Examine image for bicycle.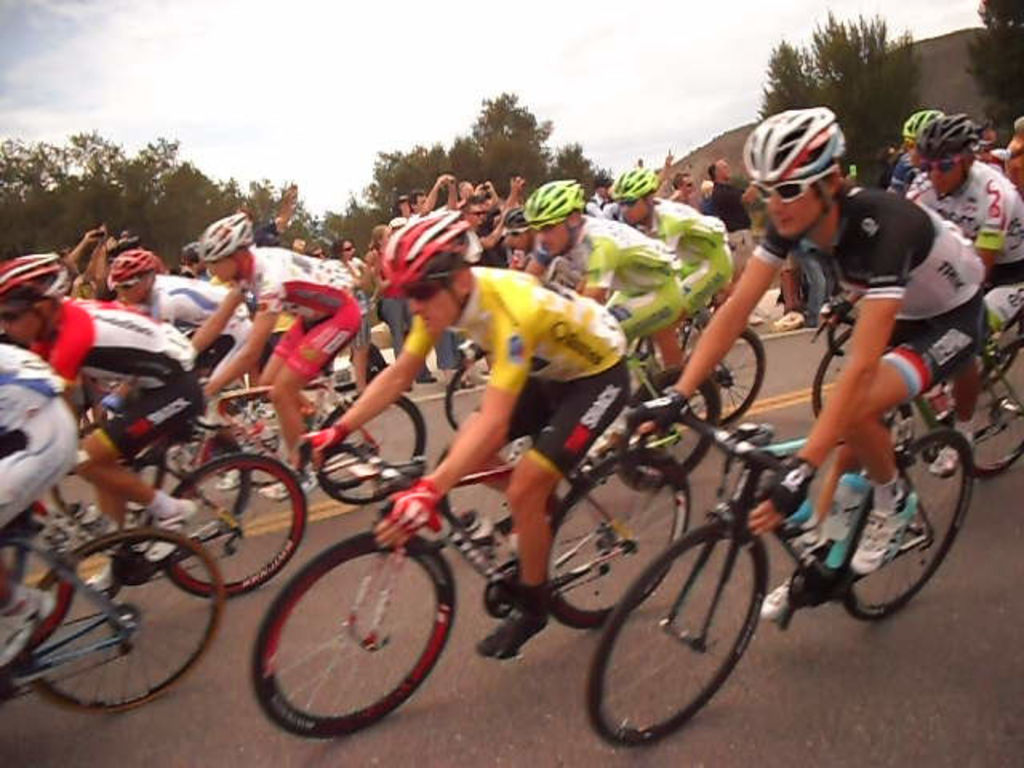
Examination result: 442/304/757/435.
